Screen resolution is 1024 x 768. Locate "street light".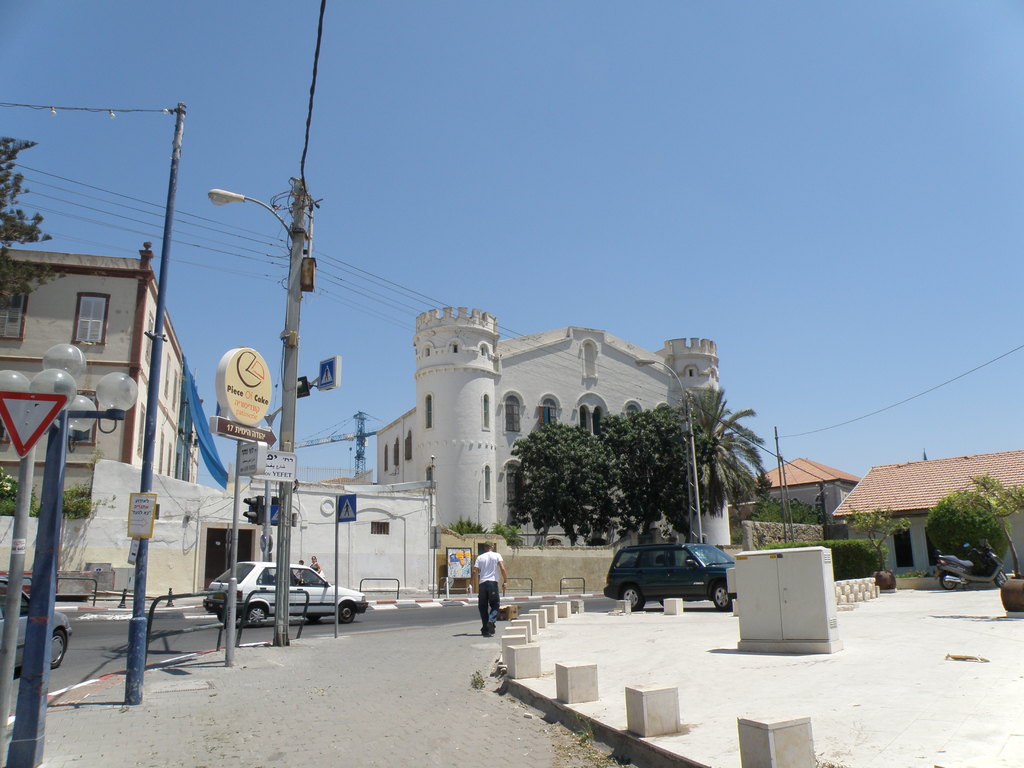
box=[0, 342, 150, 767].
